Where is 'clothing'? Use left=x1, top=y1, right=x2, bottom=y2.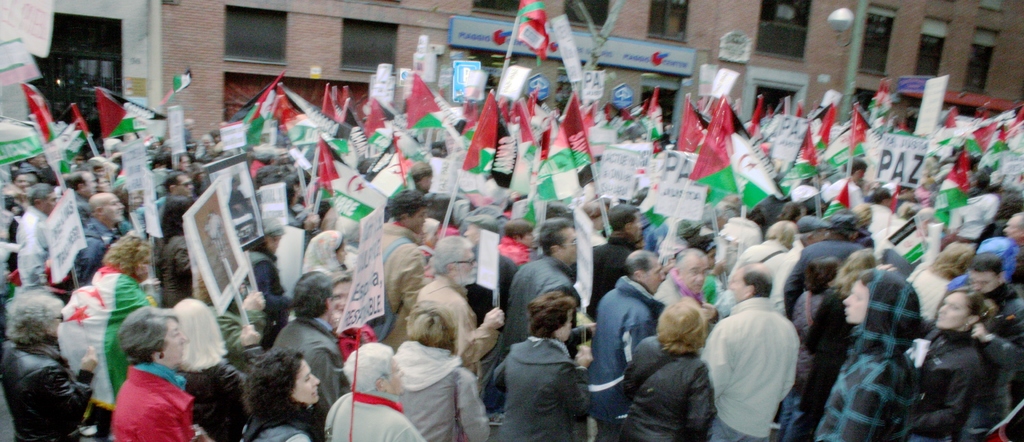
left=495, top=236, right=531, bottom=264.
